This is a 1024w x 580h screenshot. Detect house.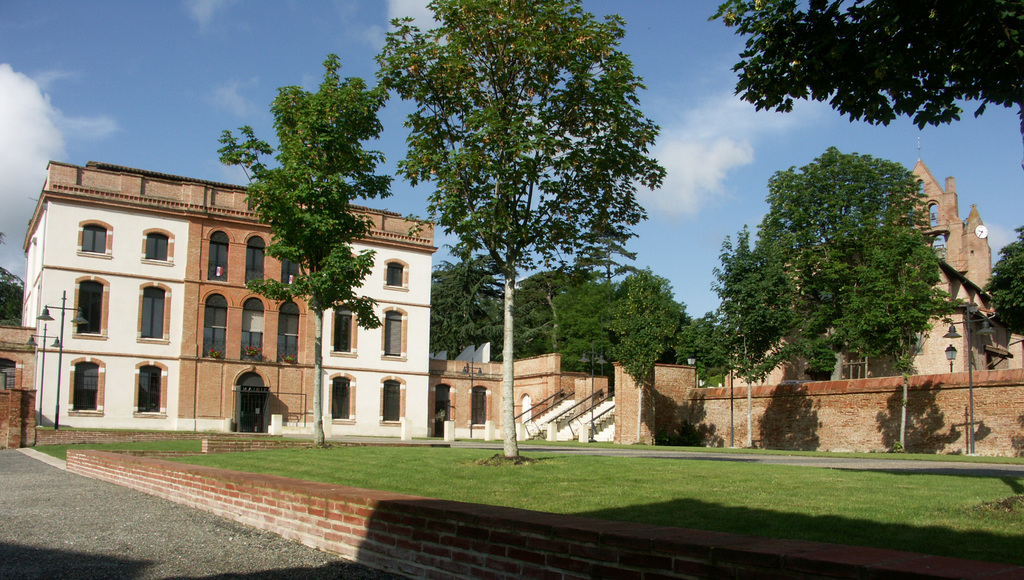
725 160 1023 373.
